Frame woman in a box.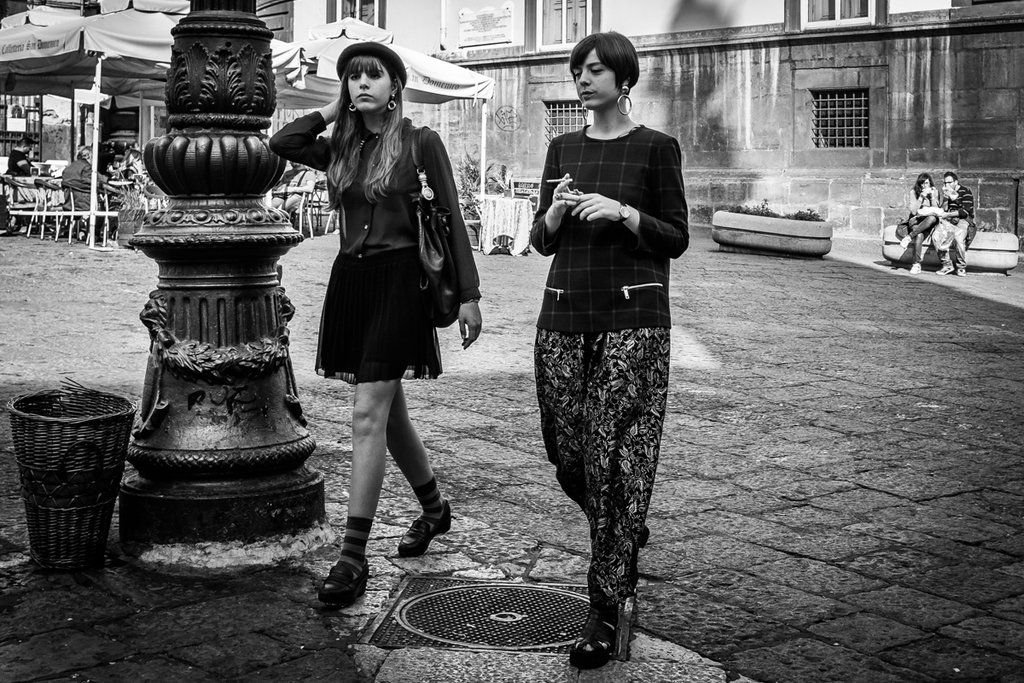
898,173,941,276.
